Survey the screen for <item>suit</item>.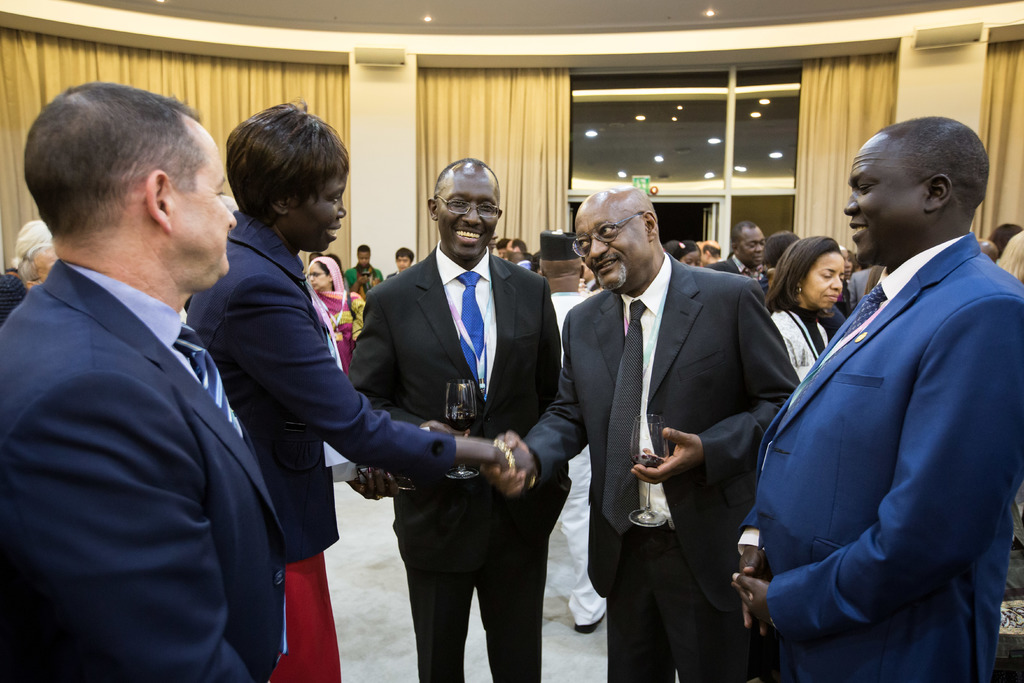
Survey found: box=[0, 267, 300, 682].
